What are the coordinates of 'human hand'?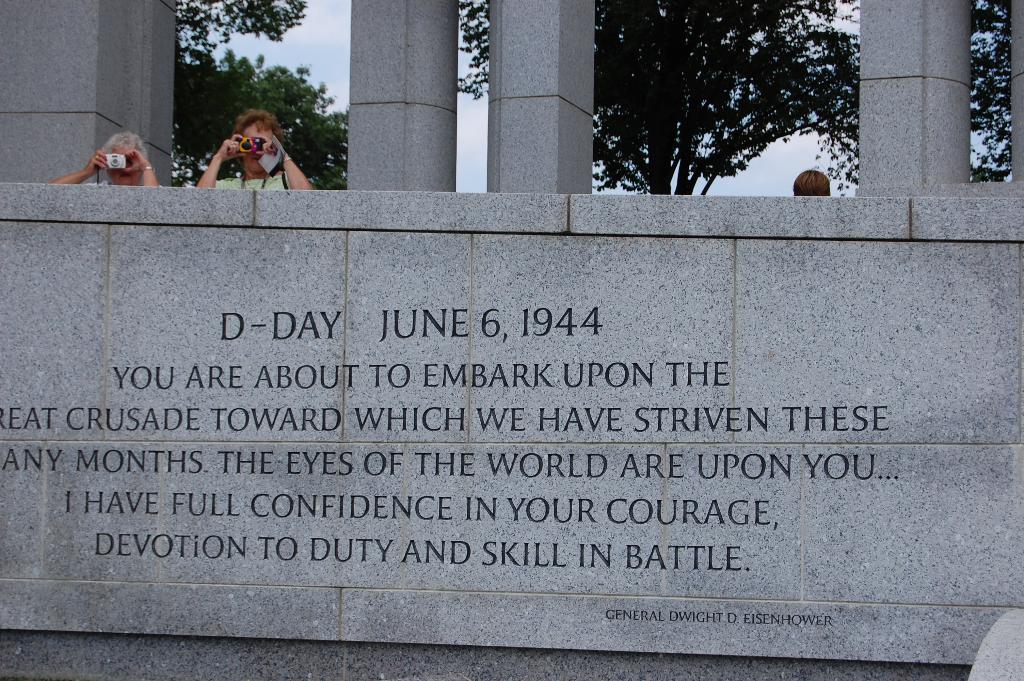
[250, 136, 278, 156].
